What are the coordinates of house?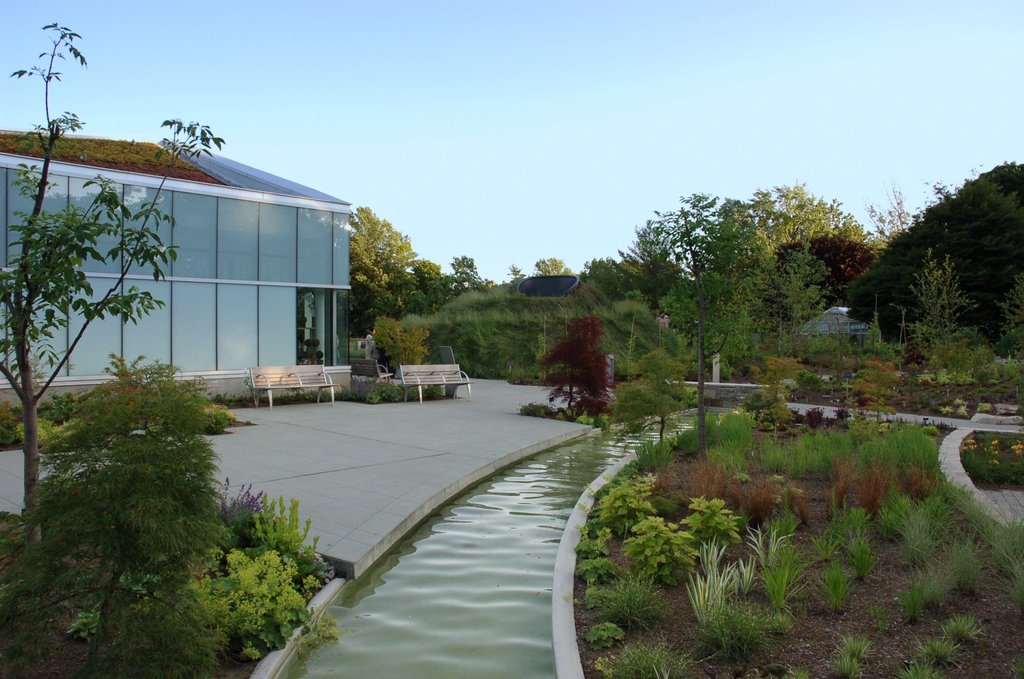
{"x1": 0, "y1": 126, "x2": 360, "y2": 400}.
